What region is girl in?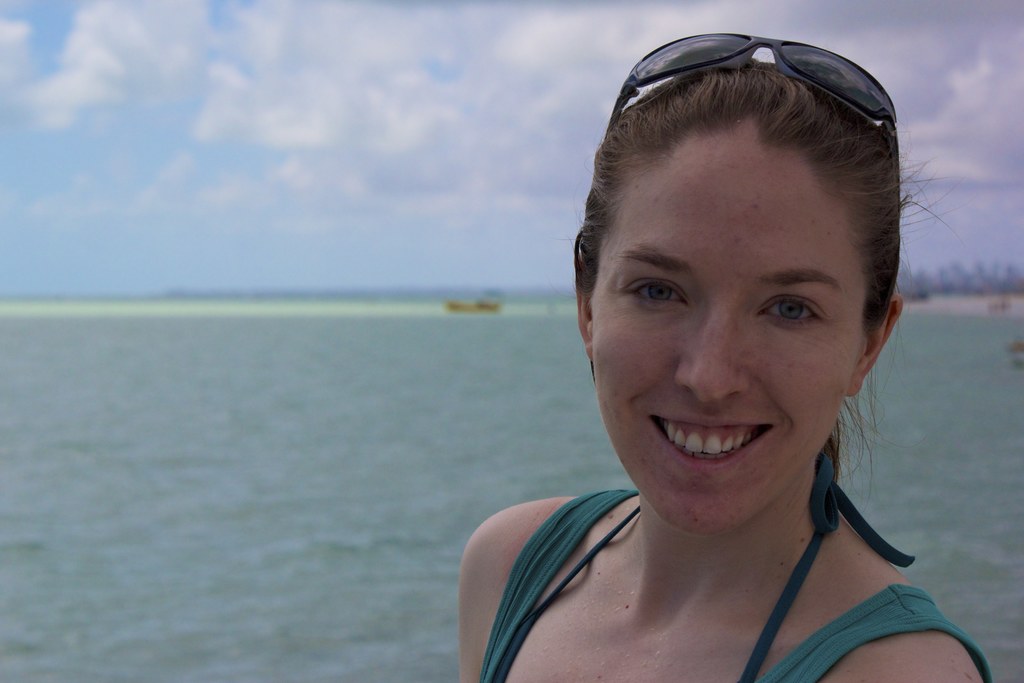
460/35/991/682.
